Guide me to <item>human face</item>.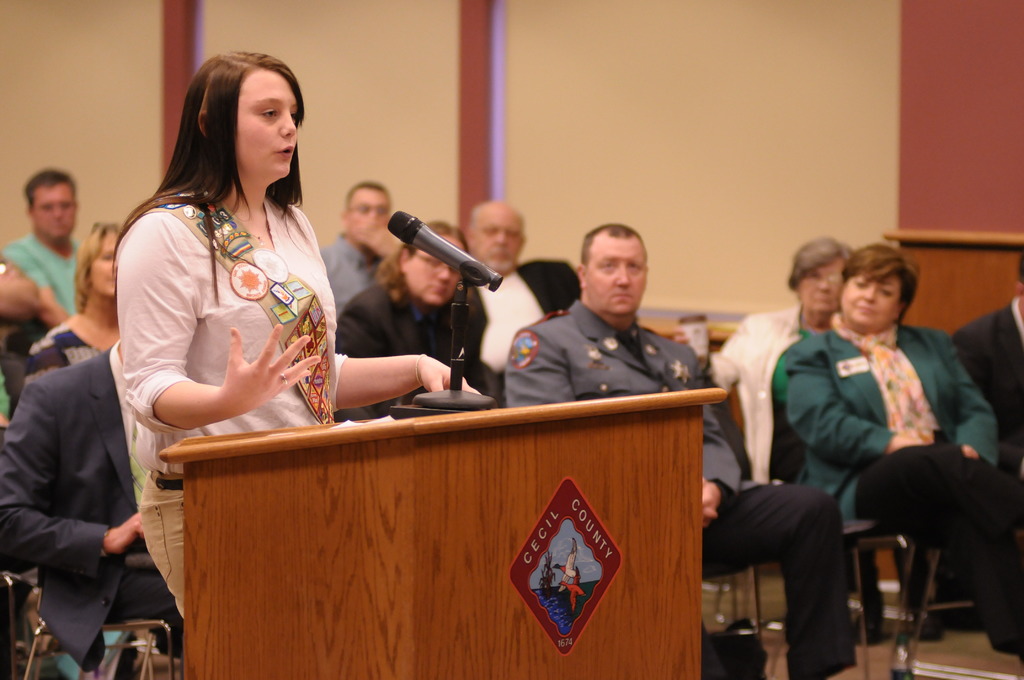
Guidance: bbox=(89, 236, 120, 298).
